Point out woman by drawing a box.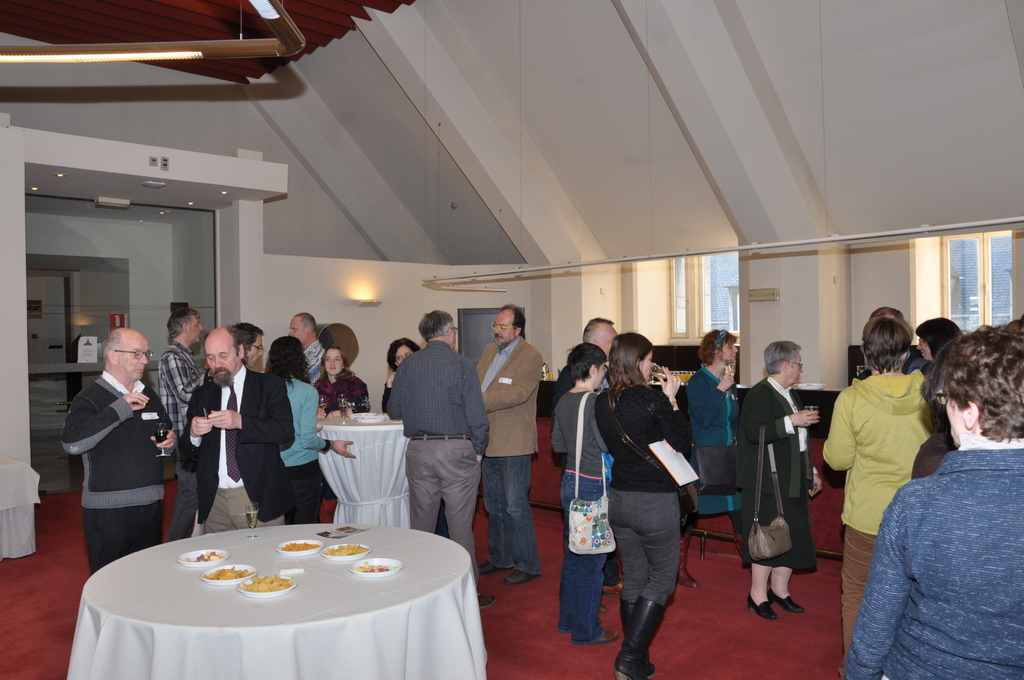
[821, 316, 937, 657].
